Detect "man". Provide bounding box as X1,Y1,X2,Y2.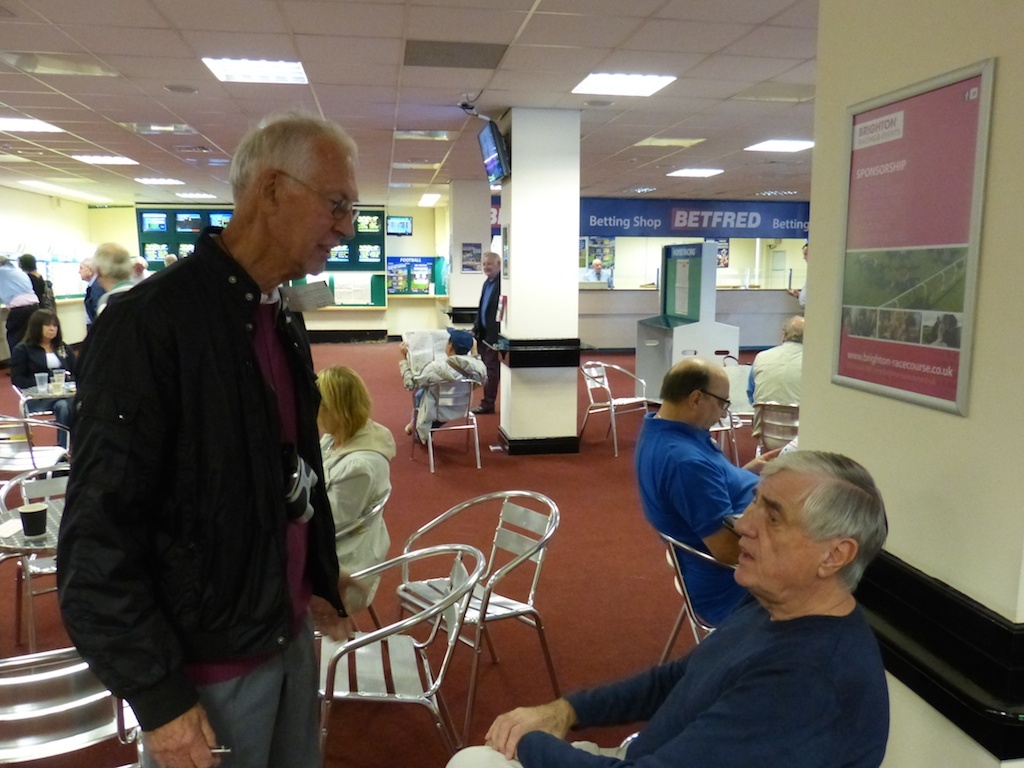
788,239,808,311.
